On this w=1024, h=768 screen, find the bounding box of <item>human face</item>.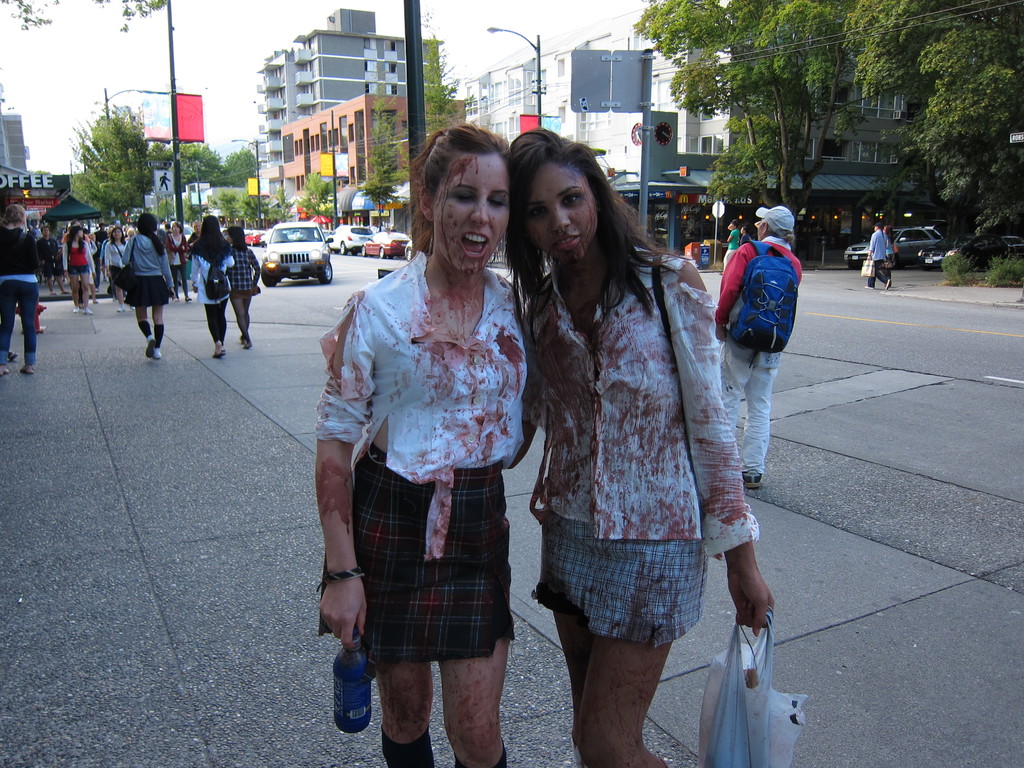
Bounding box: detection(758, 221, 764, 240).
